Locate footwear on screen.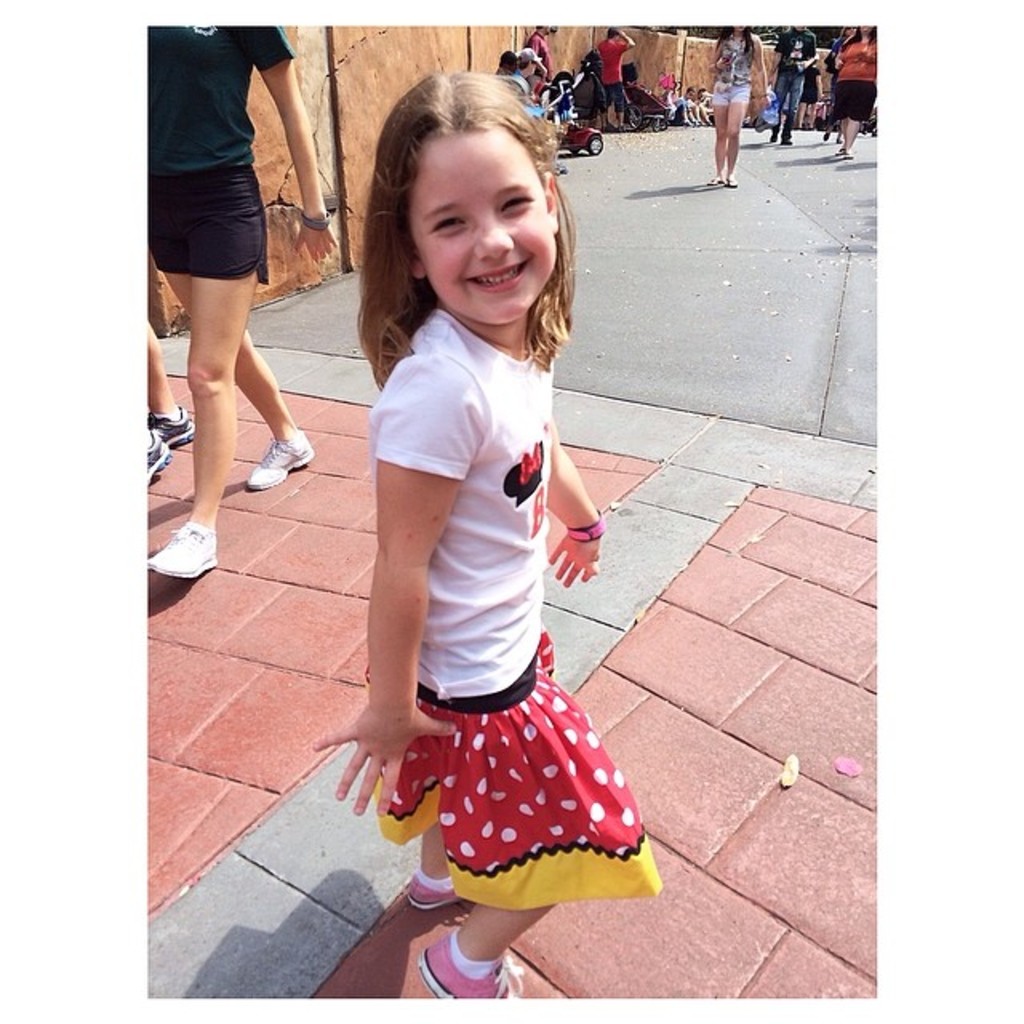
On screen at x1=406, y1=875, x2=462, y2=907.
